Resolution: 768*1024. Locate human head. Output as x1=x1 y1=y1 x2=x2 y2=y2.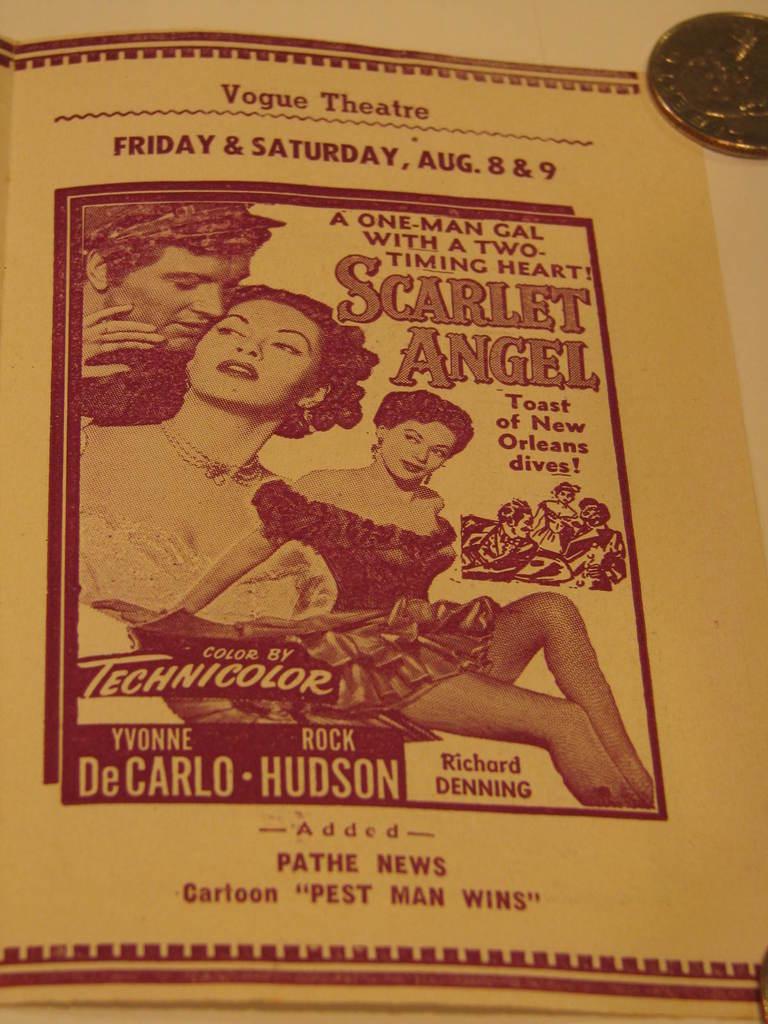
x1=553 y1=481 x2=577 y2=502.
